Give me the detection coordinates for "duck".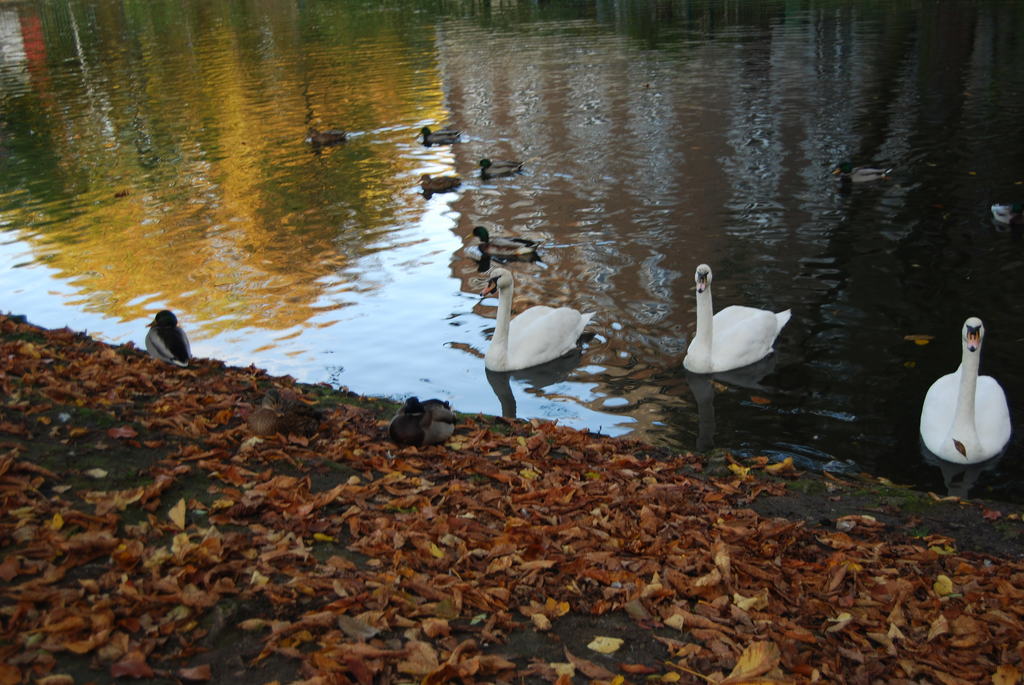
140/305/189/374.
